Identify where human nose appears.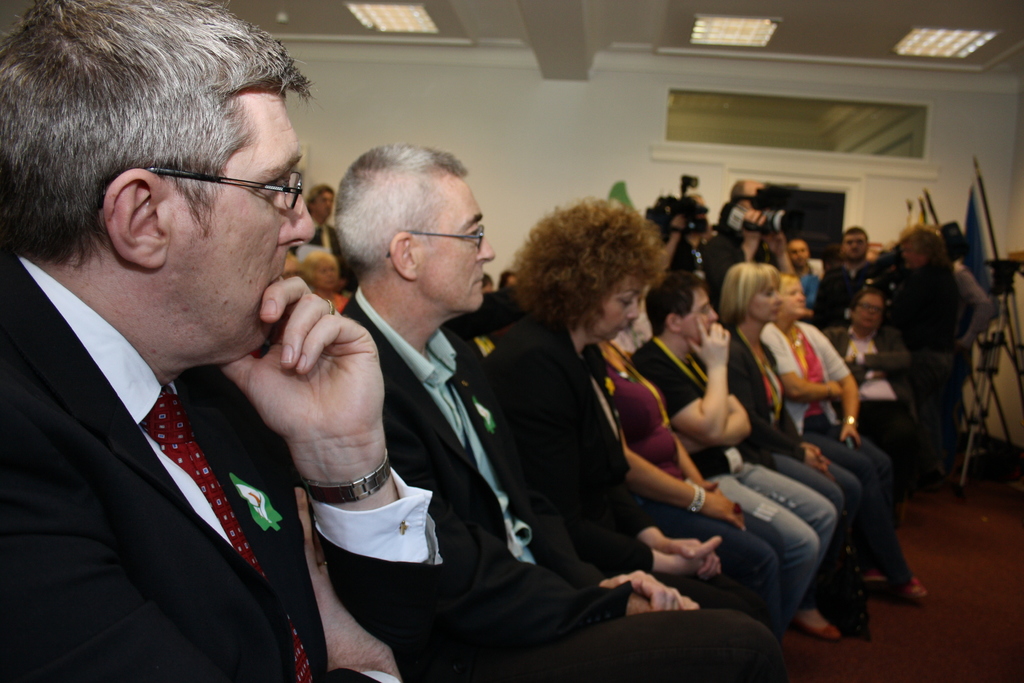
Appears at bbox(769, 292, 785, 309).
